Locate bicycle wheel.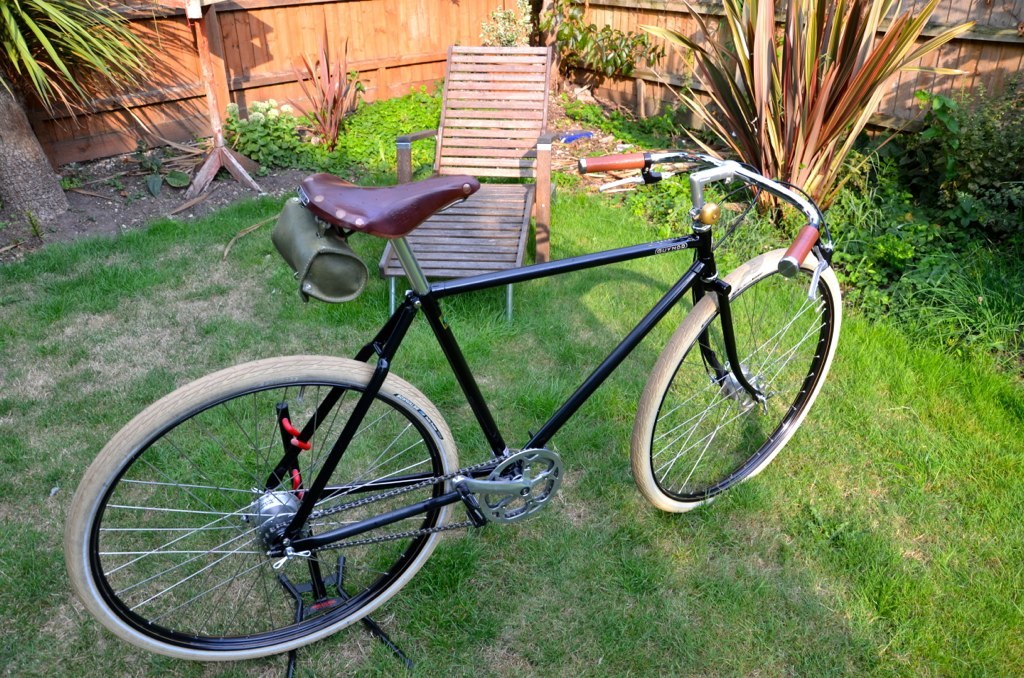
Bounding box: 631, 255, 840, 507.
